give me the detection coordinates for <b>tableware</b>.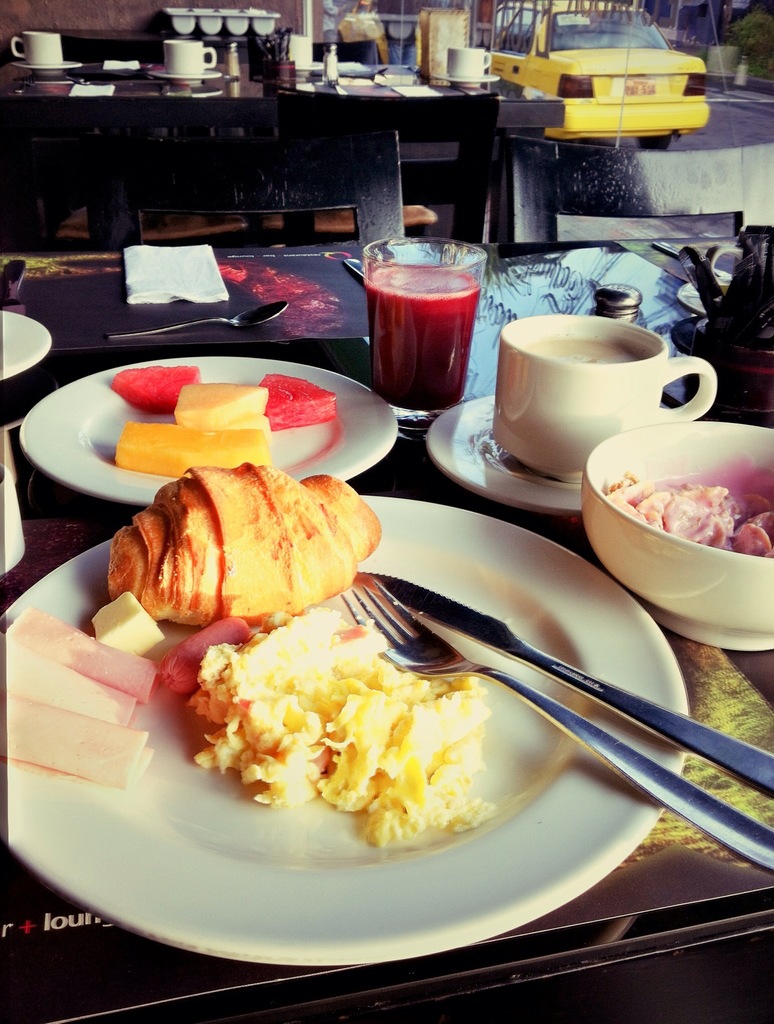
<box>15,78,33,94</box>.
